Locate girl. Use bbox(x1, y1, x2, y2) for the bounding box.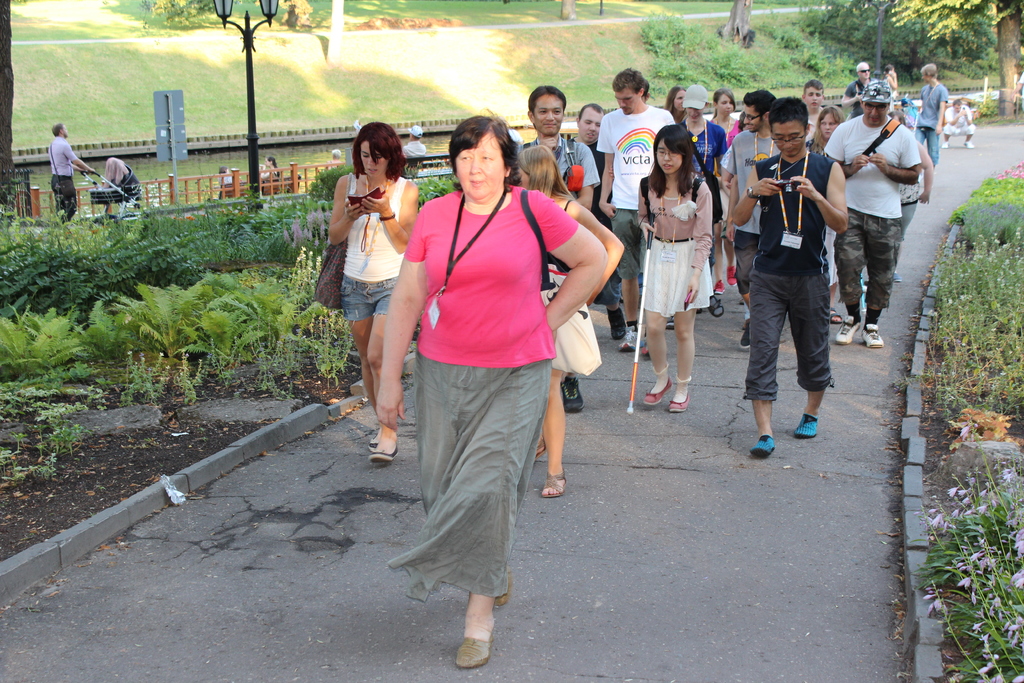
bbox(635, 124, 715, 413).
